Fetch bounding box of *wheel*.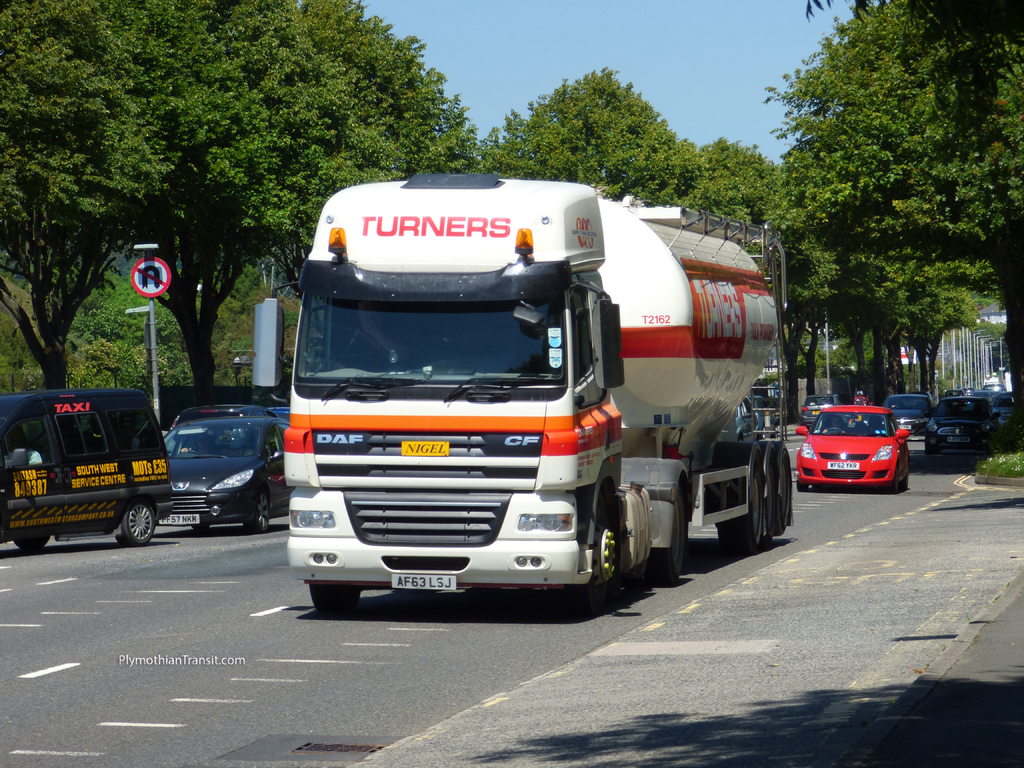
Bbox: x1=247 y1=491 x2=268 y2=531.
